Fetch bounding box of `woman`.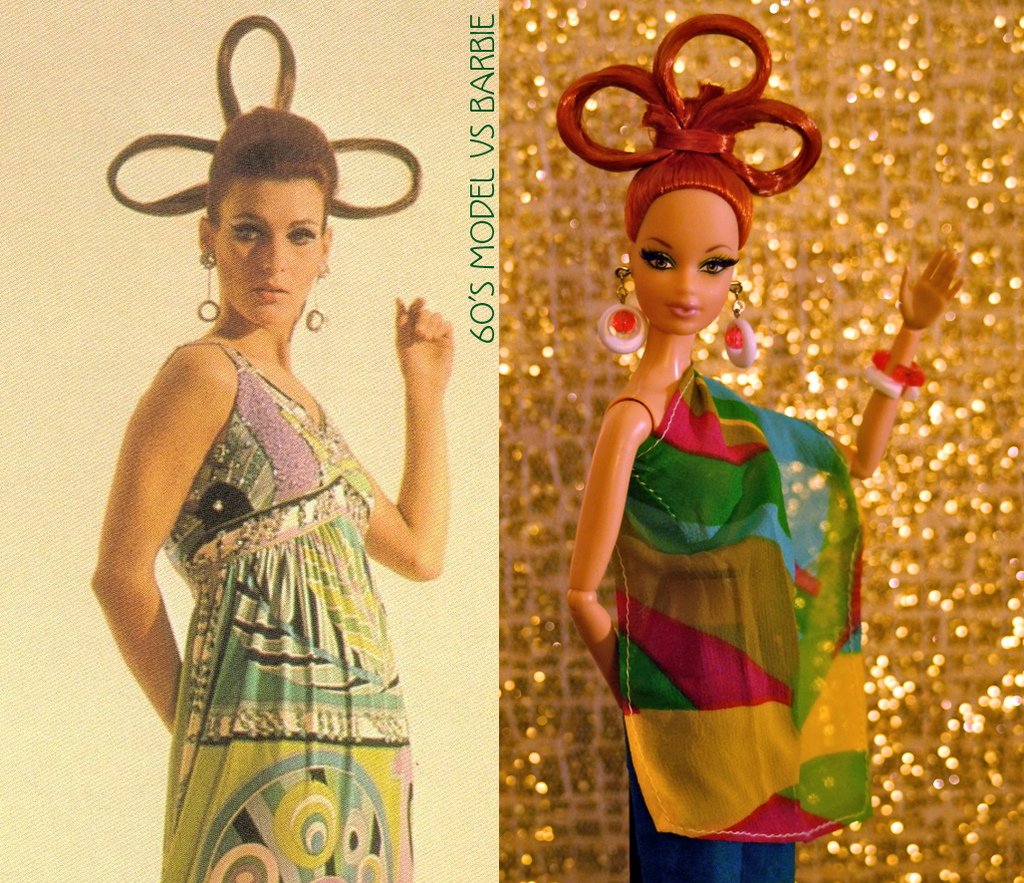
Bbox: BBox(554, 17, 964, 882).
